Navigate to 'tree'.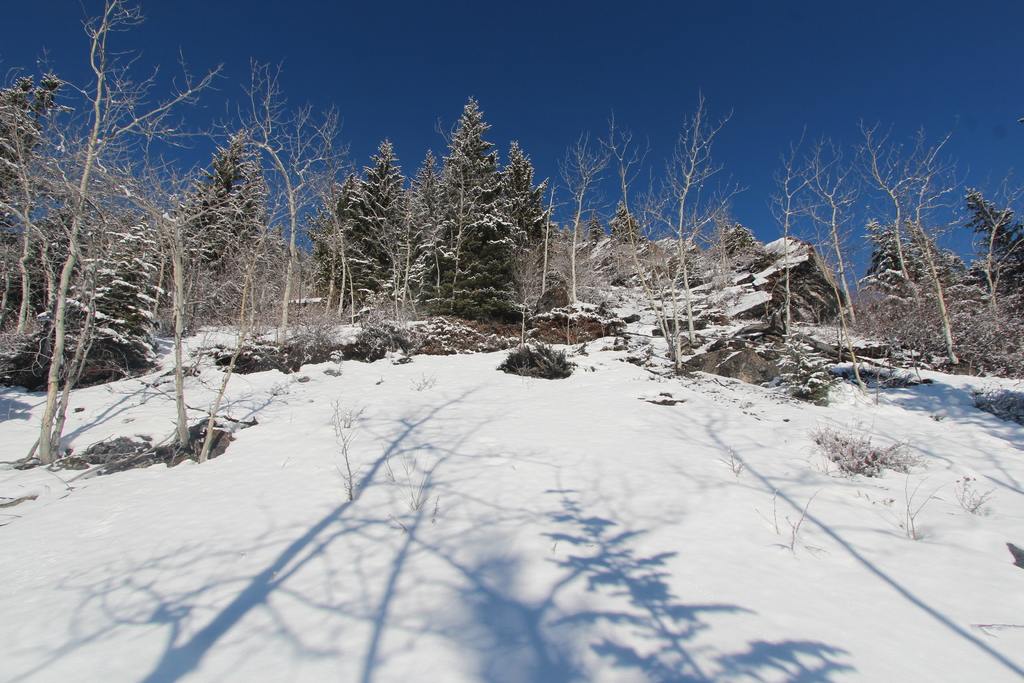
Navigation target: bbox=(313, 147, 400, 320).
